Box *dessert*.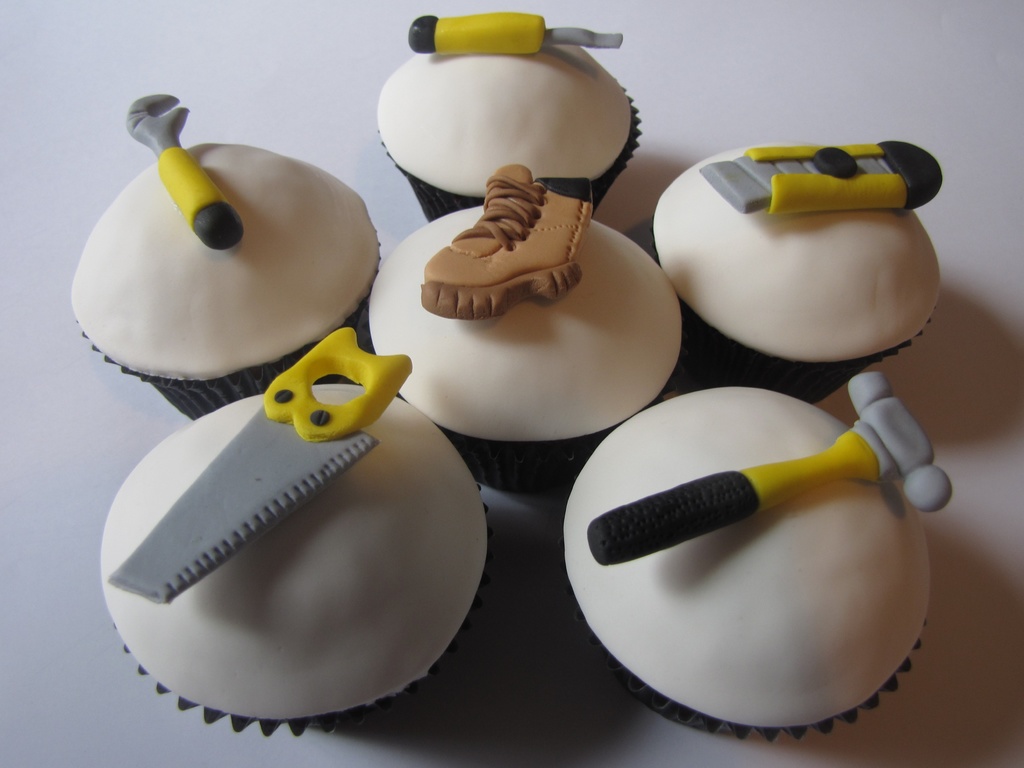
bbox=[70, 93, 385, 422].
